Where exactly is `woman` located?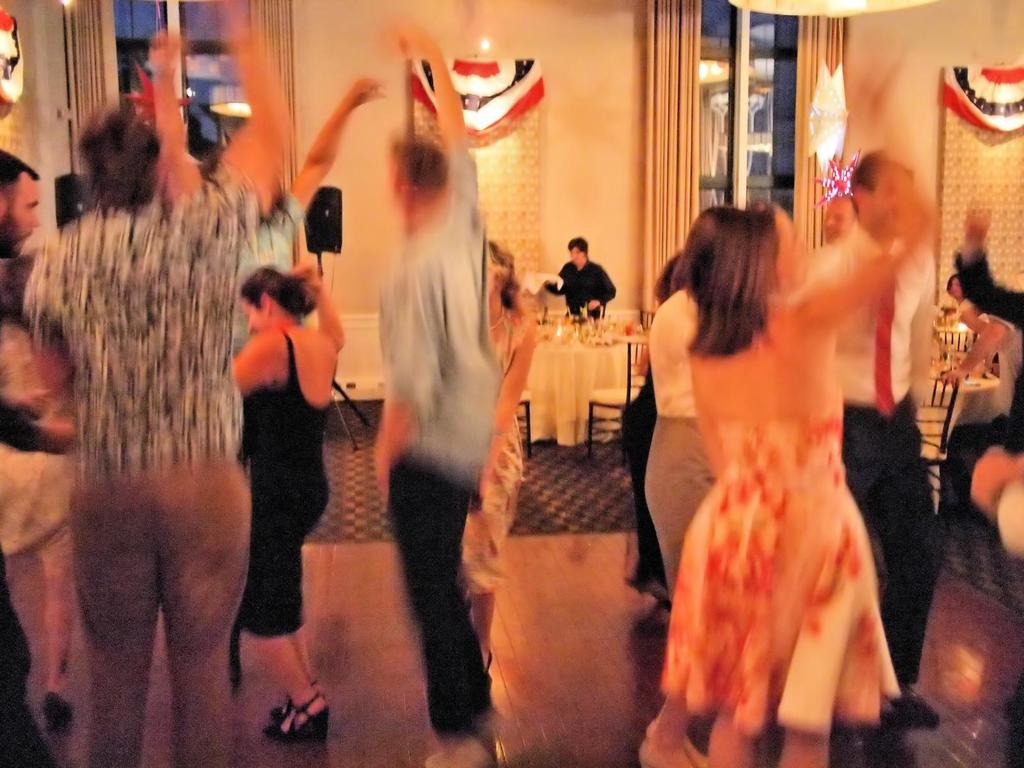
Its bounding box is rect(637, 186, 920, 744).
